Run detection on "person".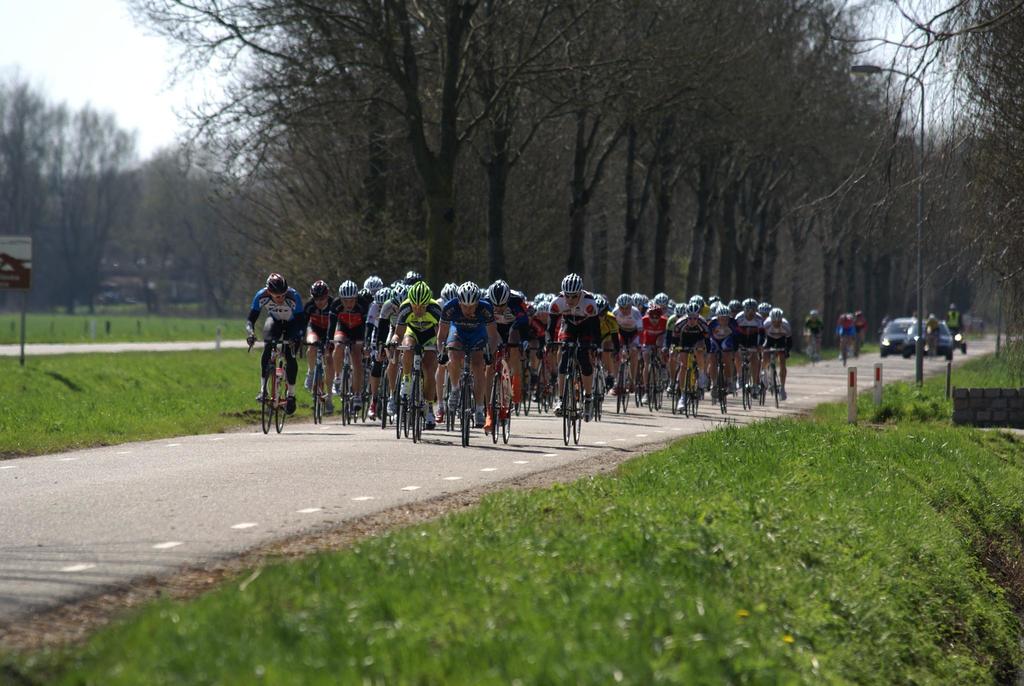
Result: <box>849,309,859,350</box>.
